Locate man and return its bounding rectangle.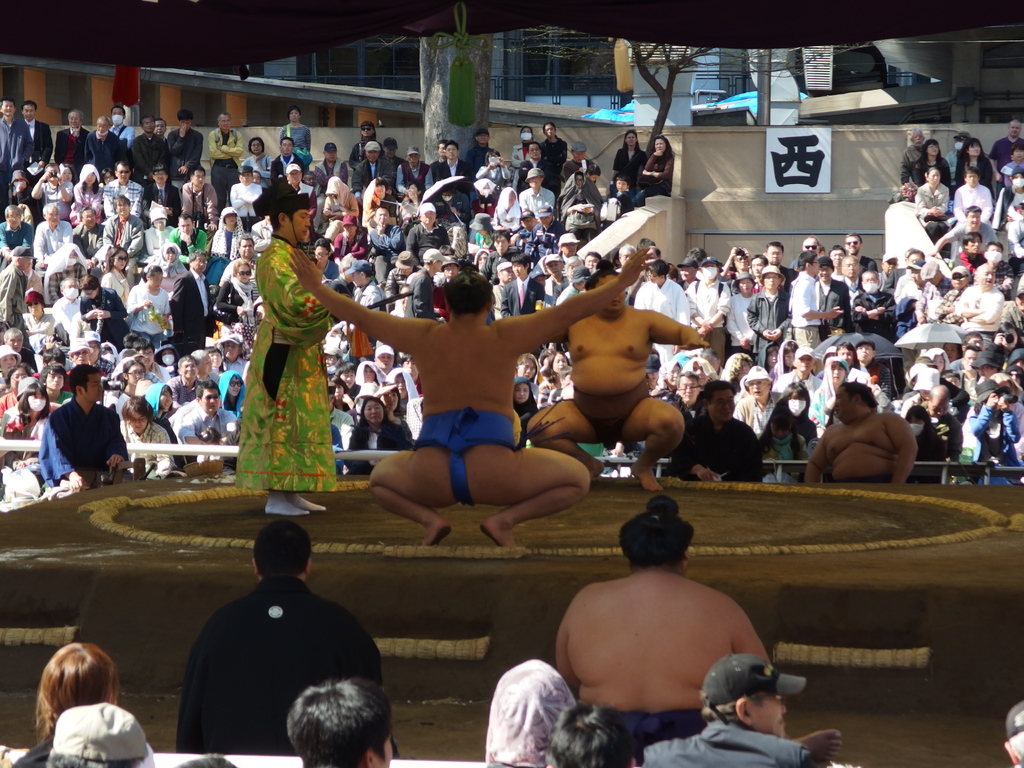
bbox(954, 232, 989, 273).
